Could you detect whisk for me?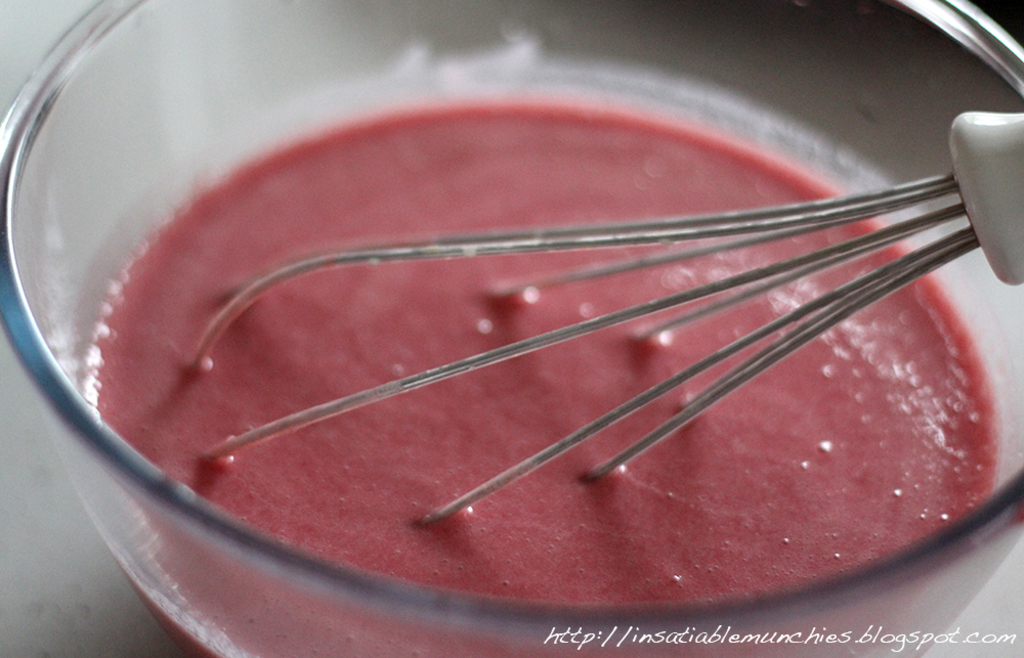
Detection result: [left=188, top=108, right=1023, bottom=536].
